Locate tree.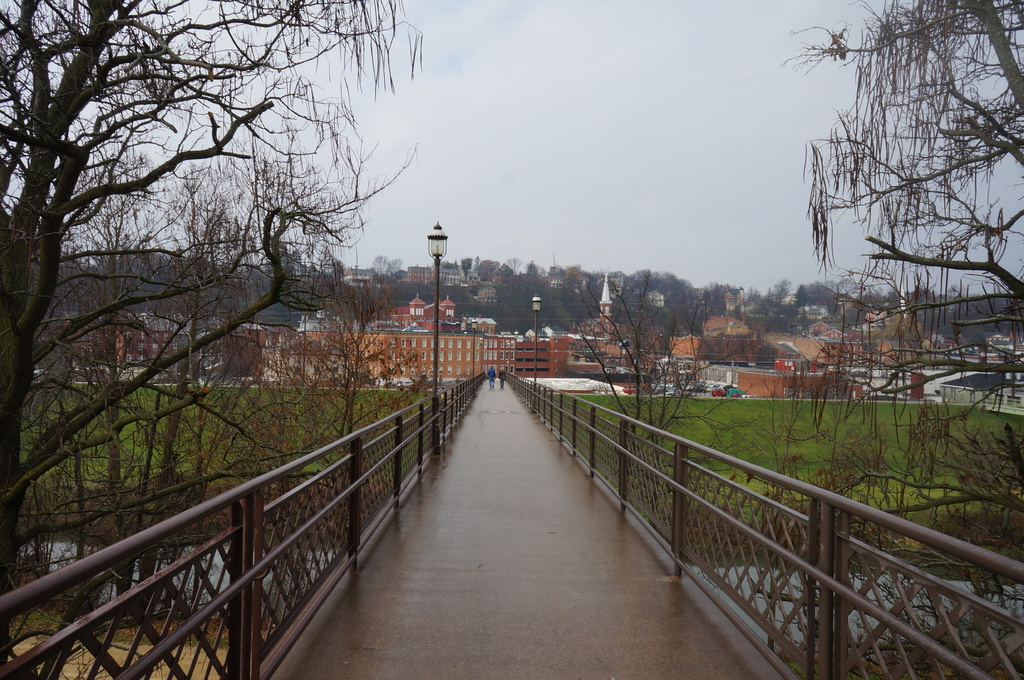
Bounding box: <box>893,288,941,340</box>.
